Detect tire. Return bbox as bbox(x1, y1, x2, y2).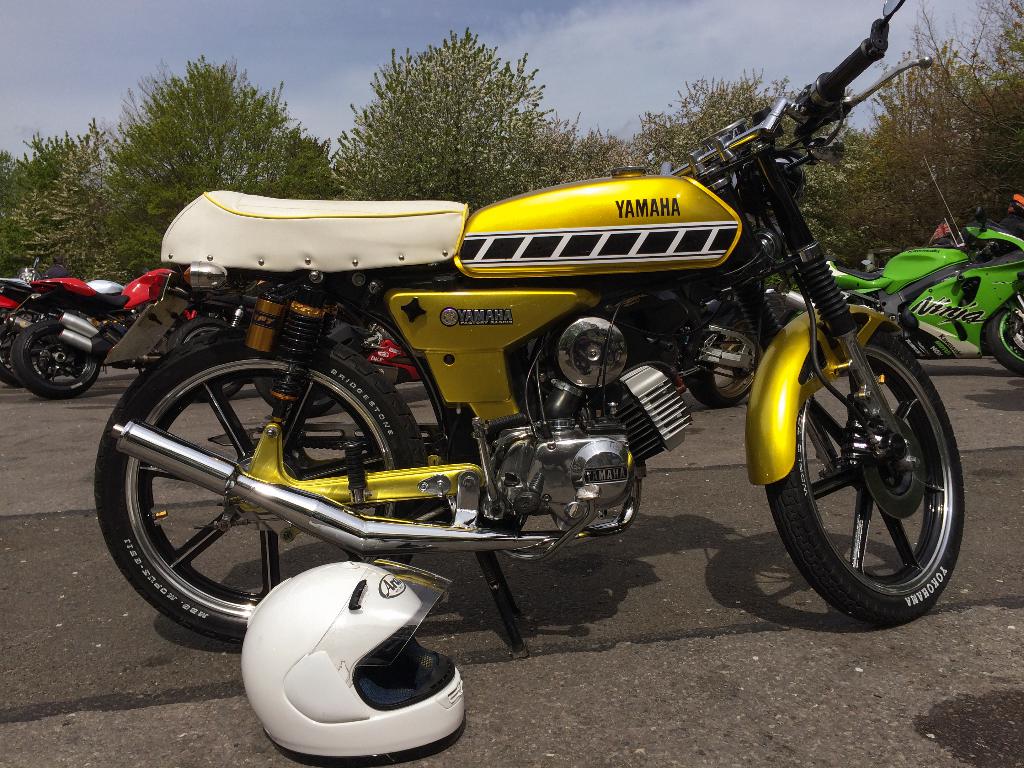
bbox(173, 317, 243, 398).
